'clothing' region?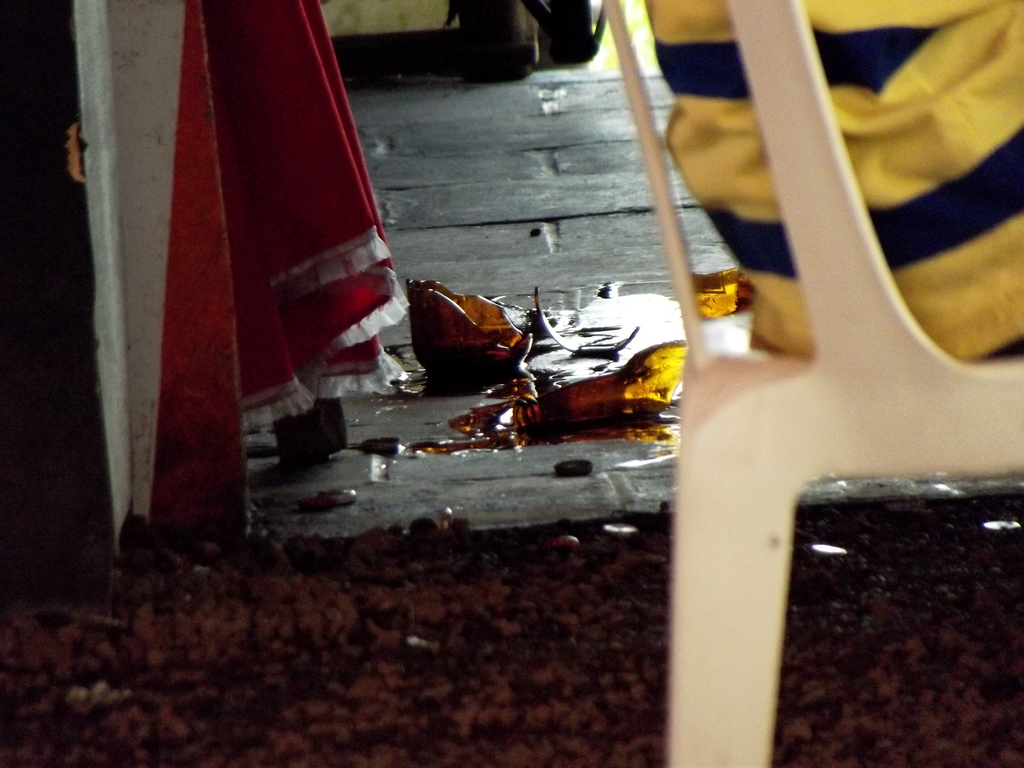
crop(645, 0, 1023, 362)
